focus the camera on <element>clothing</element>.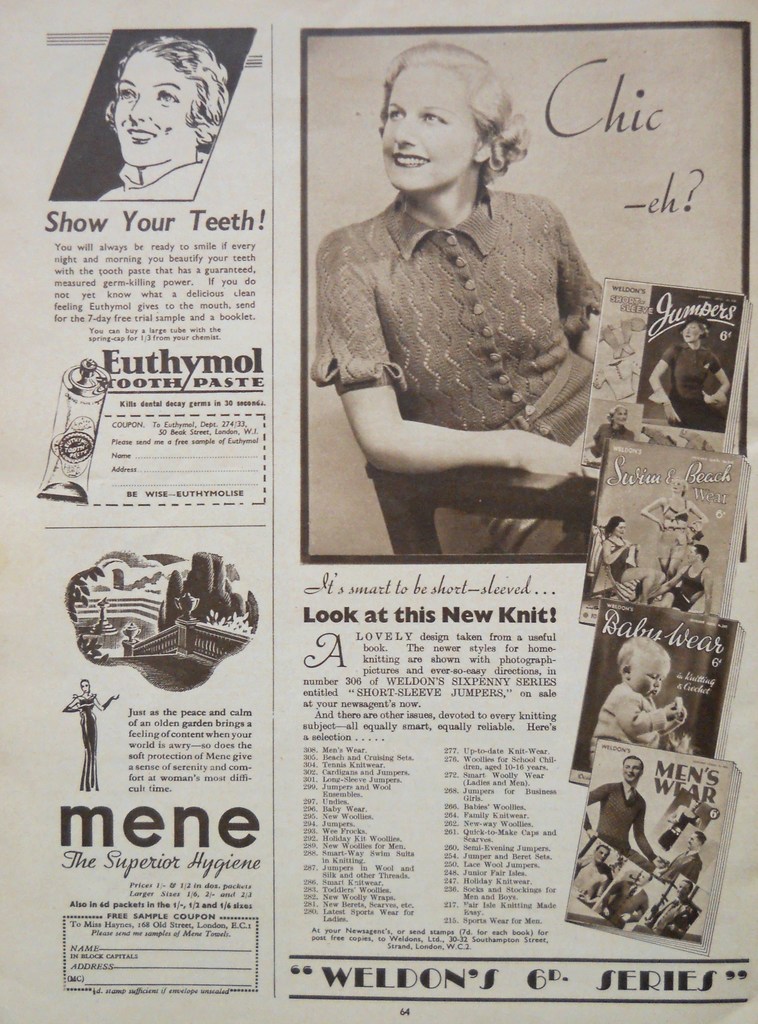
Focus region: x1=658, y1=341, x2=725, y2=425.
